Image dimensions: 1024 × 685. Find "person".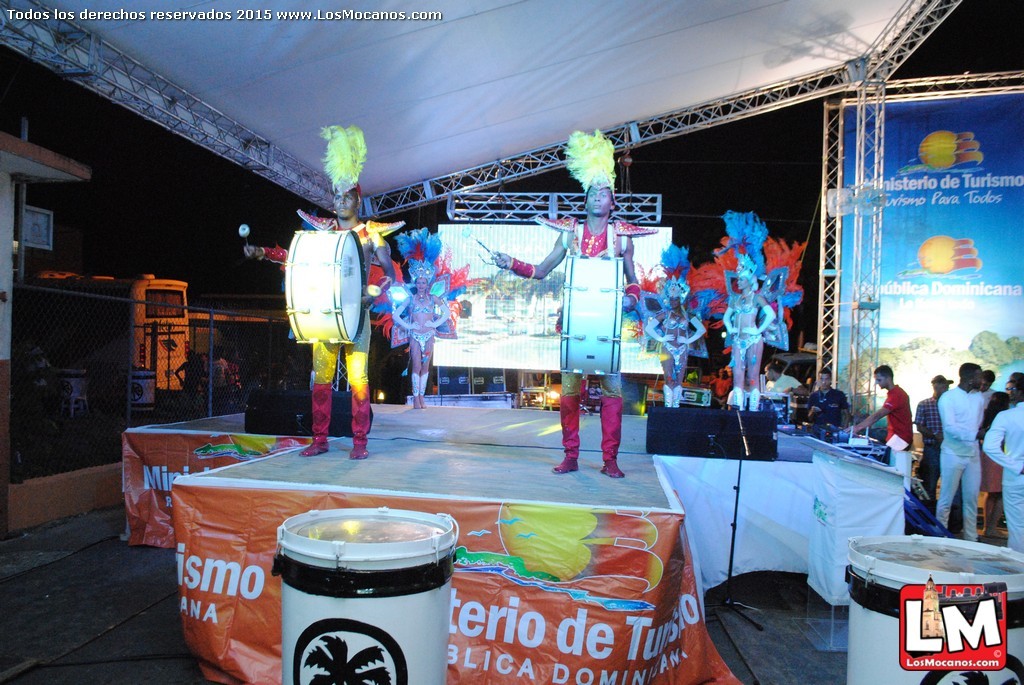
locate(802, 367, 850, 438).
